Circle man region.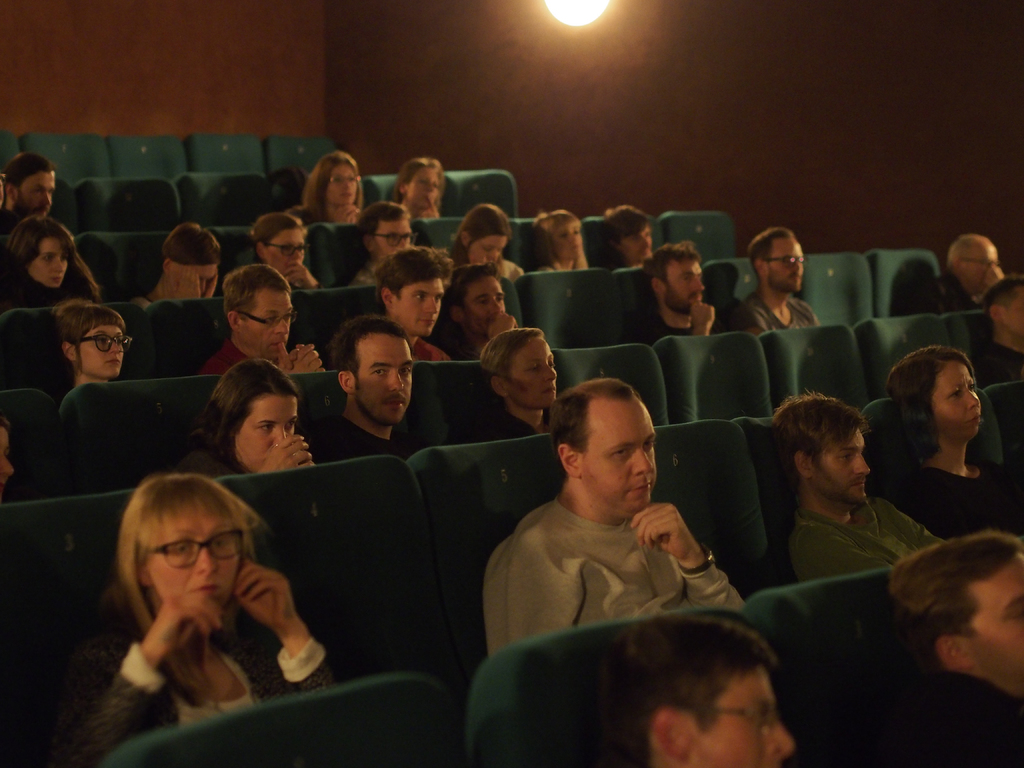
Region: x1=348 y1=201 x2=419 y2=284.
